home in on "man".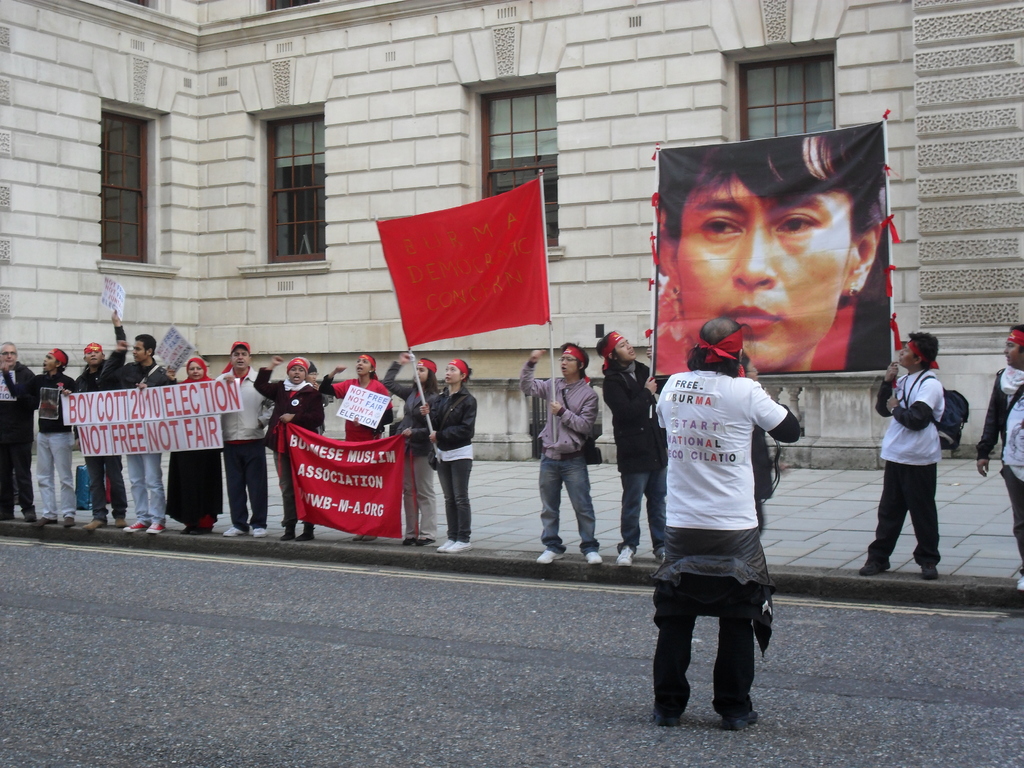
Homed in at crop(856, 329, 946, 580).
